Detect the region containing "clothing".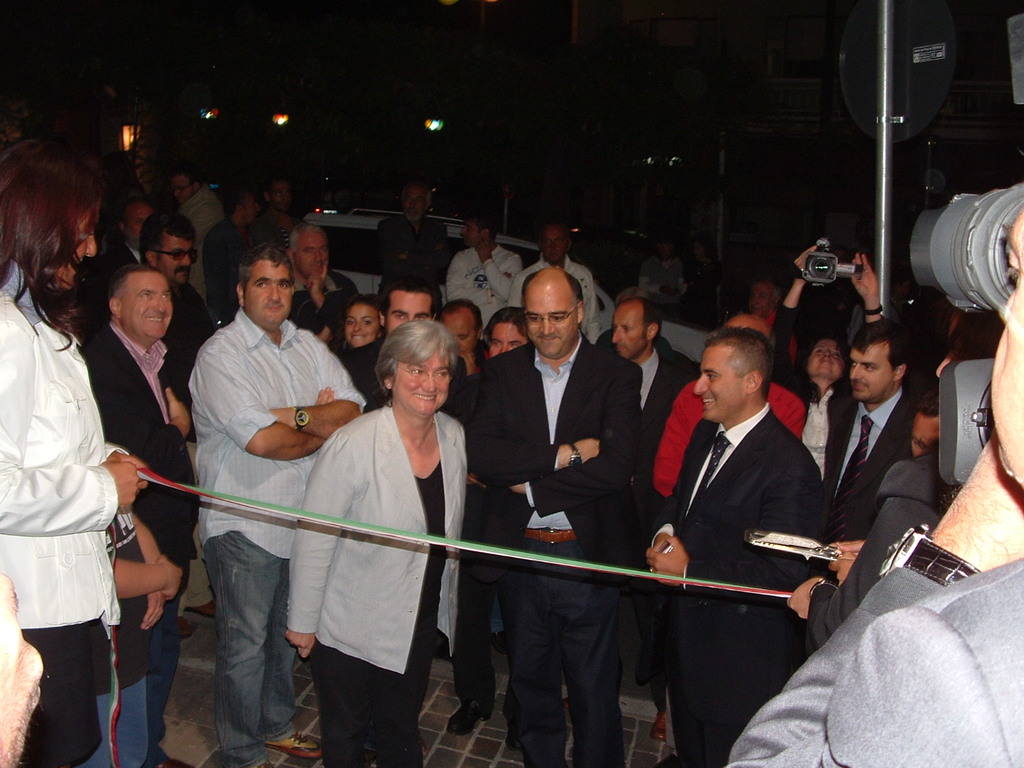
detection(70, 238, 153, 333).
